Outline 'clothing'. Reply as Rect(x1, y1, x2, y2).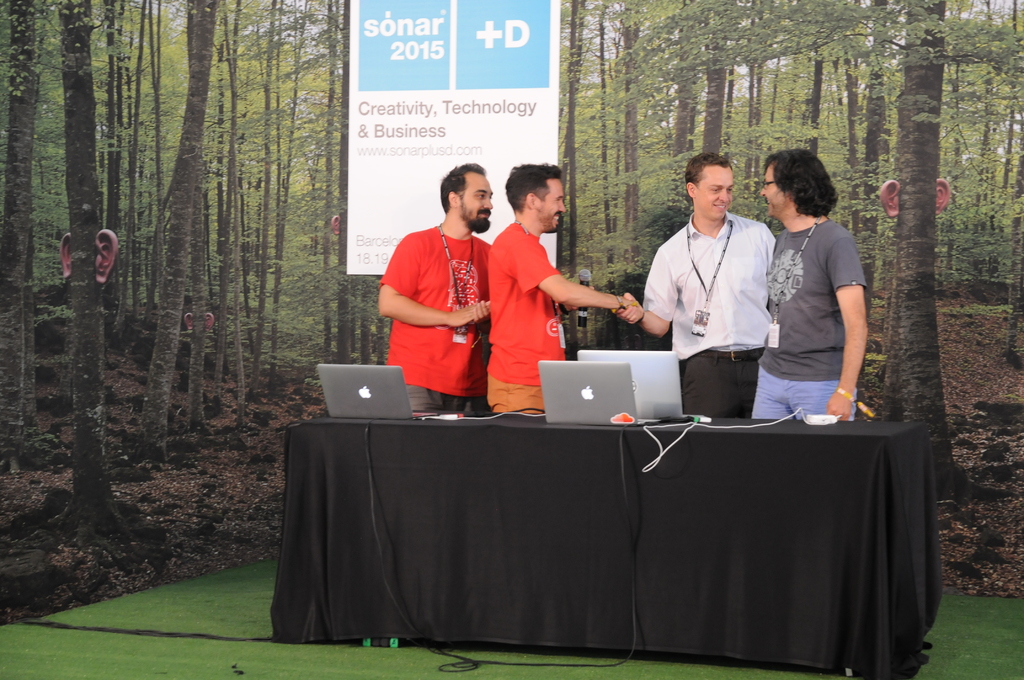
Rect(485, 224, 566, 418).
